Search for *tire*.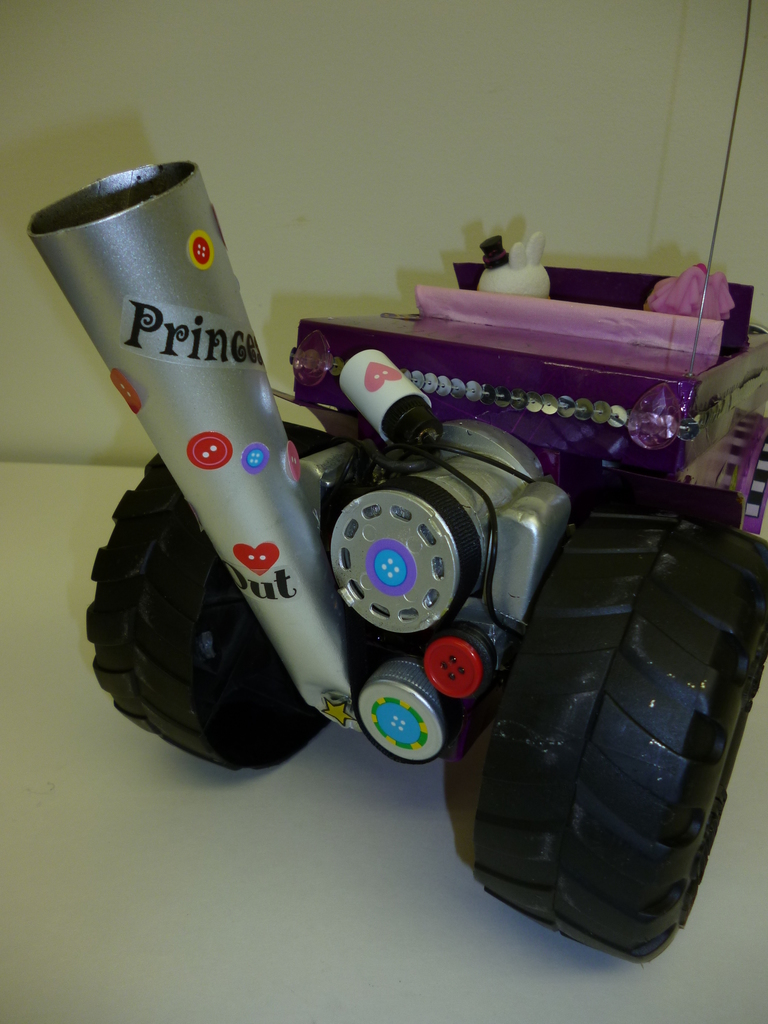
Found at {"x1": 86, "y1": 452, "x2": 375, "y2": 767}.
